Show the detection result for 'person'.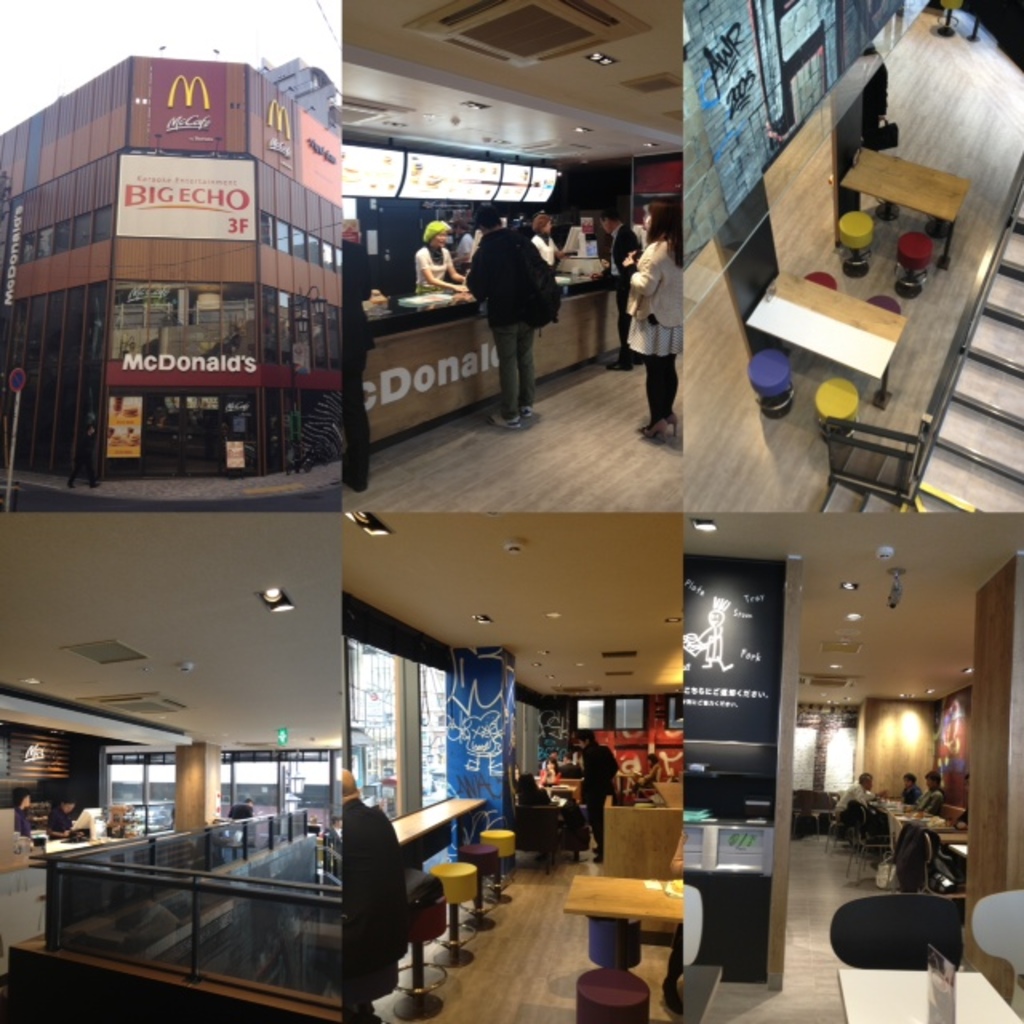
[594,213,630,381].
